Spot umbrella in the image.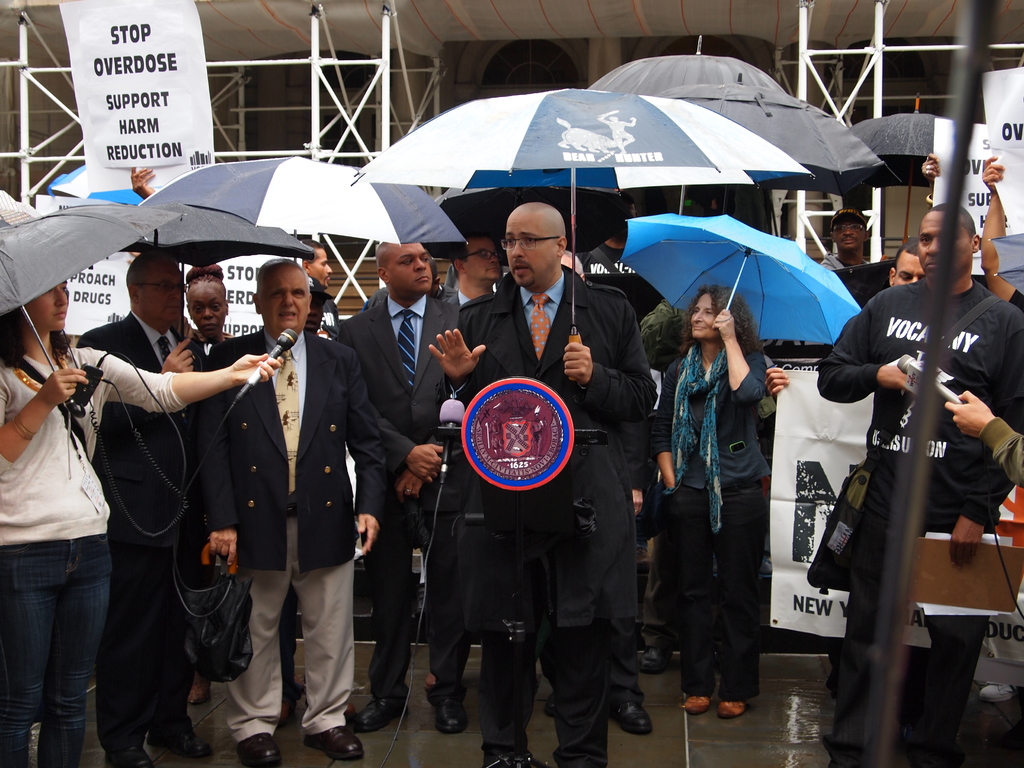
umbrella found at box=[665, 95, 877, 221].
